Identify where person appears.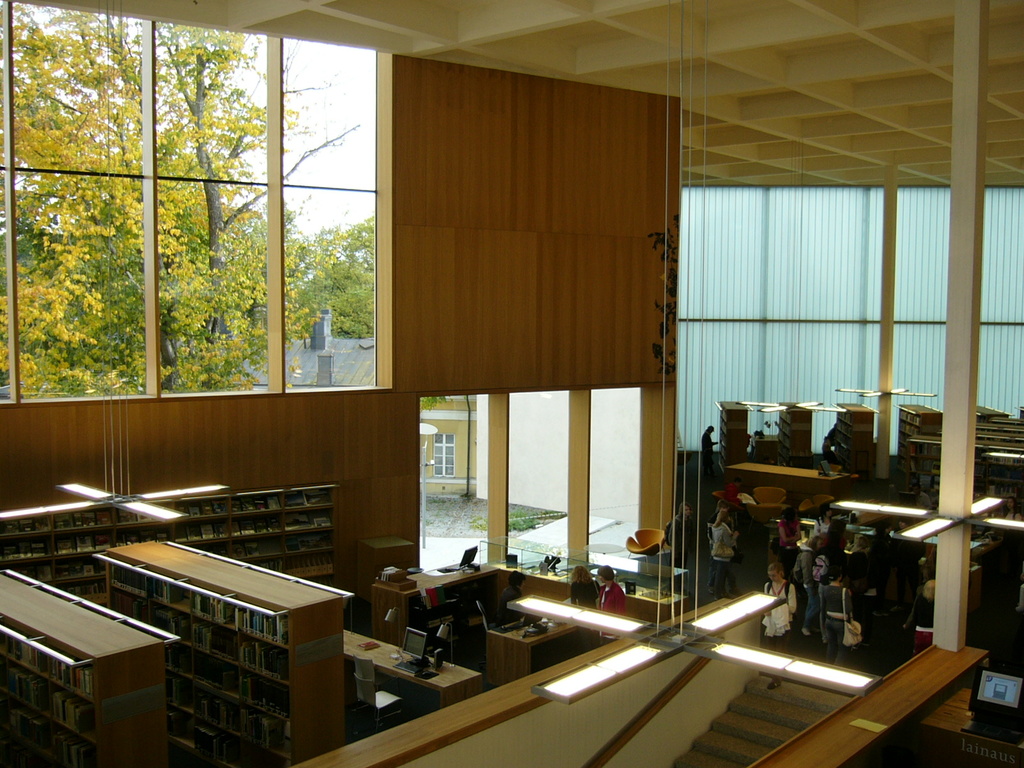
Appears at {"x1": 812, "y1": 502, "x2": 836, "y2": 536}.
